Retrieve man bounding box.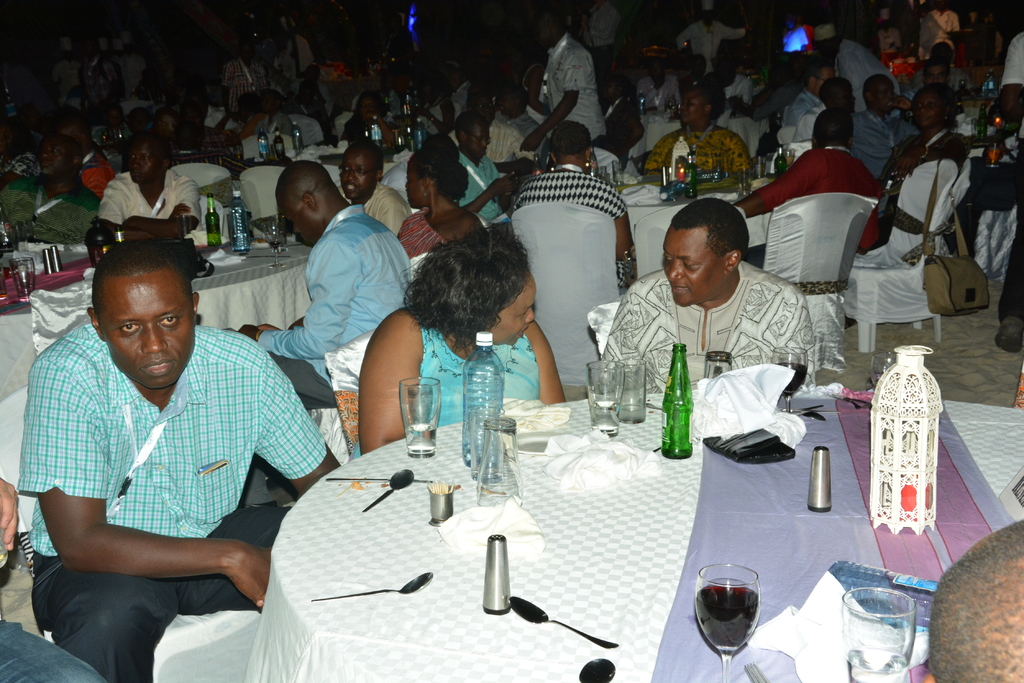
Bounding box: 673, 0, 739, 72.
